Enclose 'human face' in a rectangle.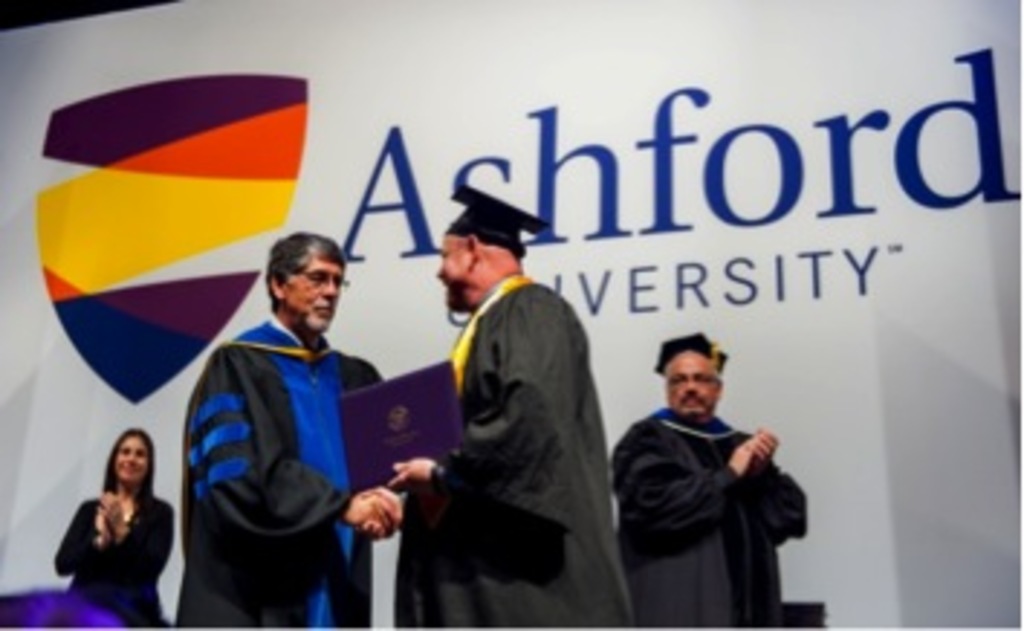
rect(665, 353, 717, 420).
